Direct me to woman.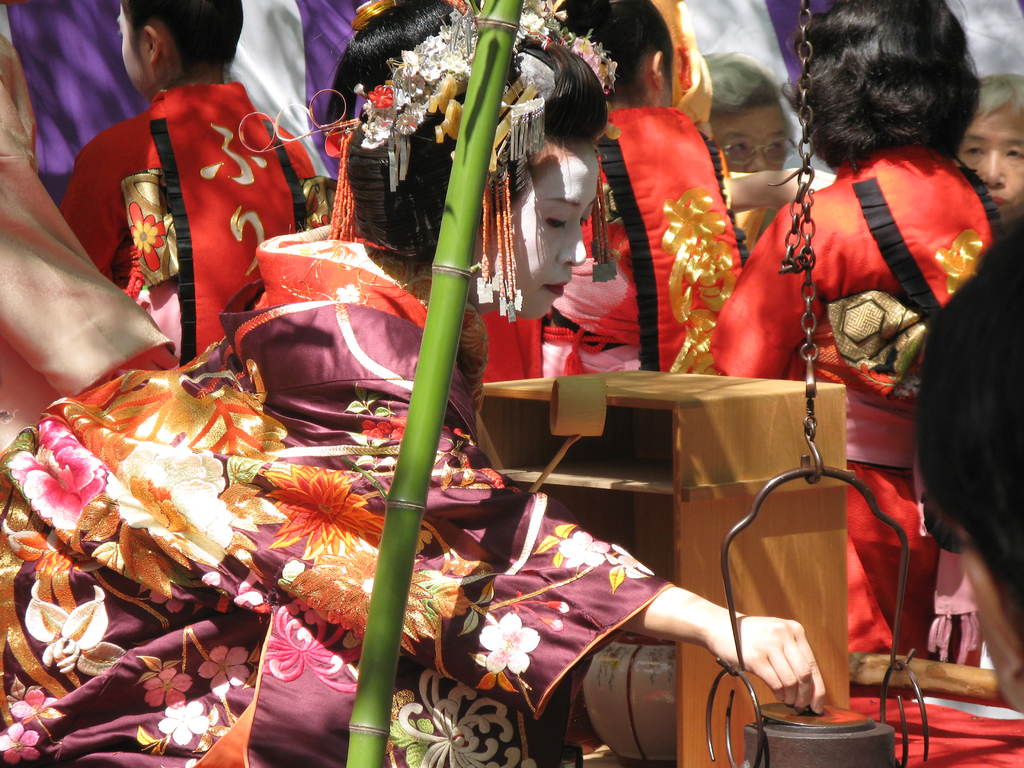
Direction: left=0, top=0, right=825, bottom=767.
